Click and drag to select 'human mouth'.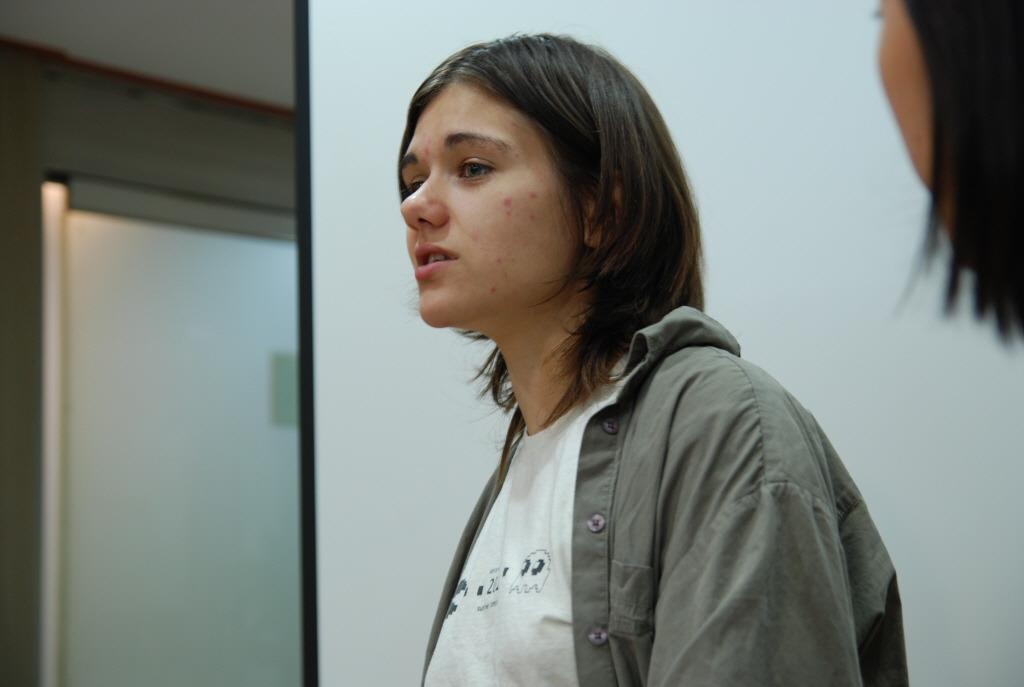
Selection: <bbox>414, 242, 451, 276</bbox>.
